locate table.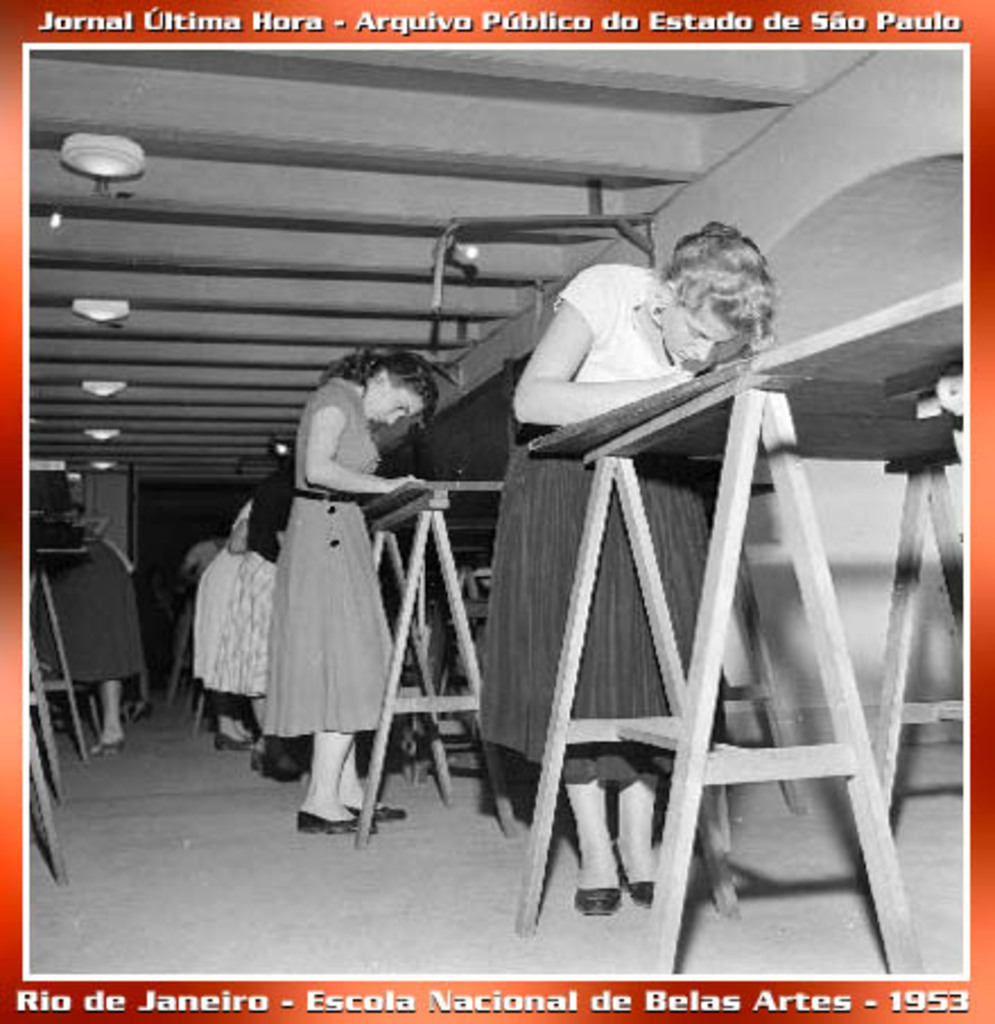
Bounding box: [362,479,498,845].
